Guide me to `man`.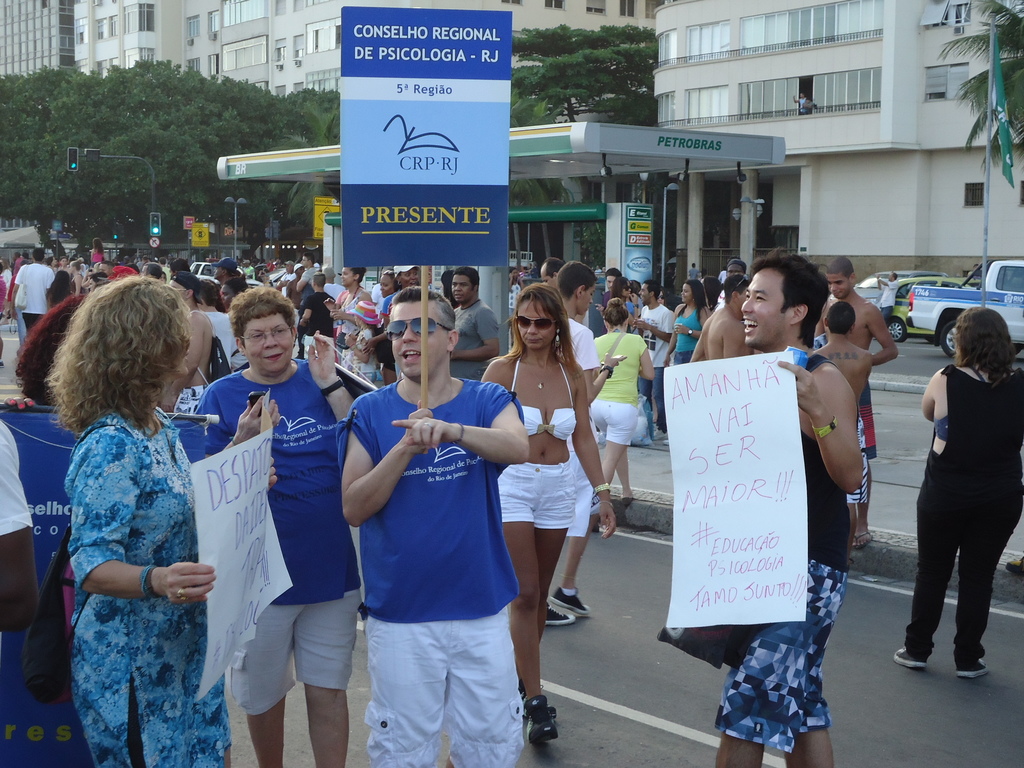
Guidance: [10, 250, 55, 331].
